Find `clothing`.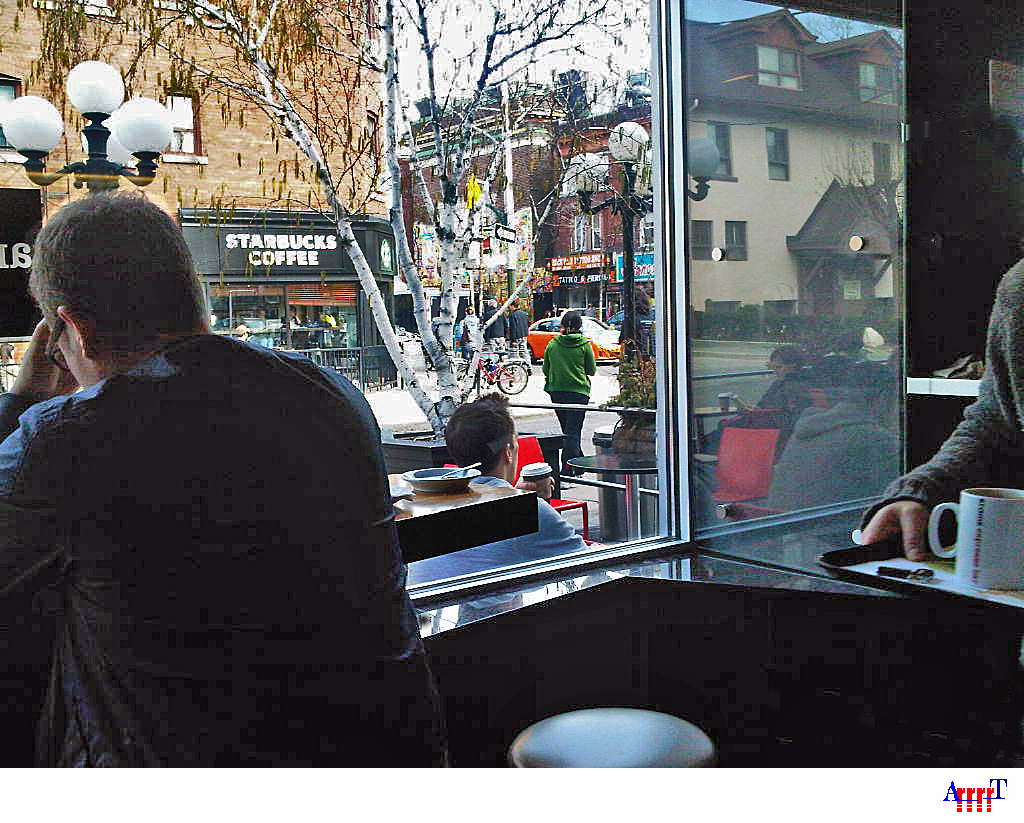
x1=857 y1=262 x2=1023 y2=532.
